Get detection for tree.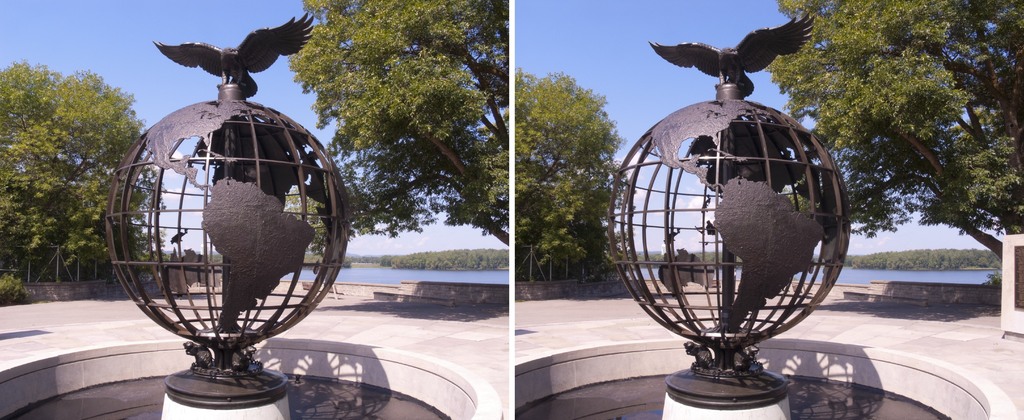
Detection: l=842, t=244, r=1014, b=273.
